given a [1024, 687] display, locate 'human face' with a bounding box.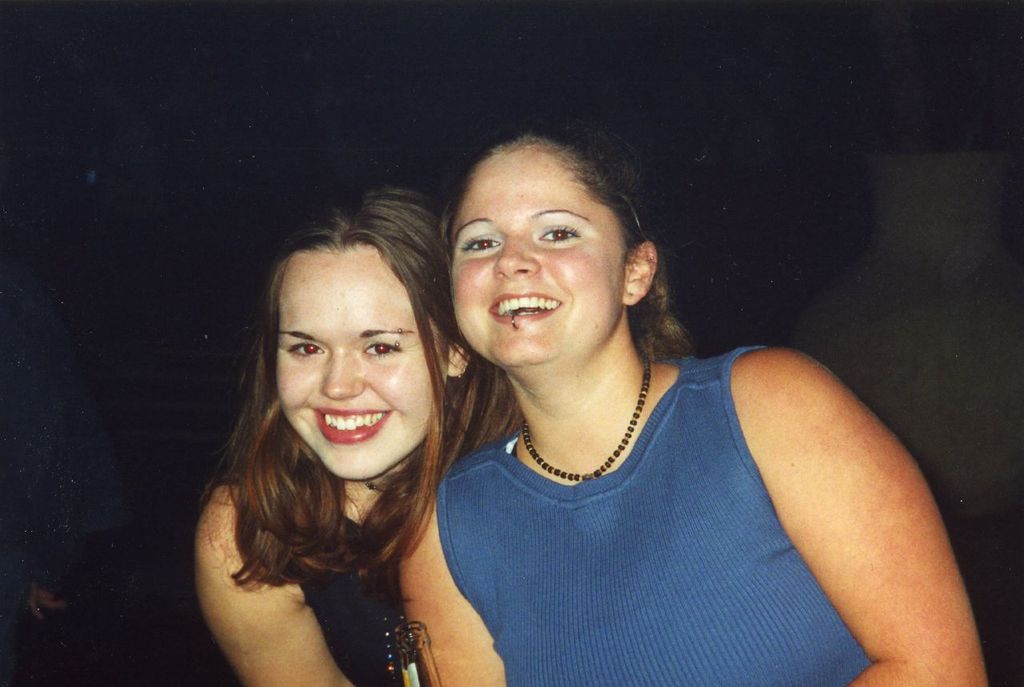
Located: rect(274, 250, 442, 481).
